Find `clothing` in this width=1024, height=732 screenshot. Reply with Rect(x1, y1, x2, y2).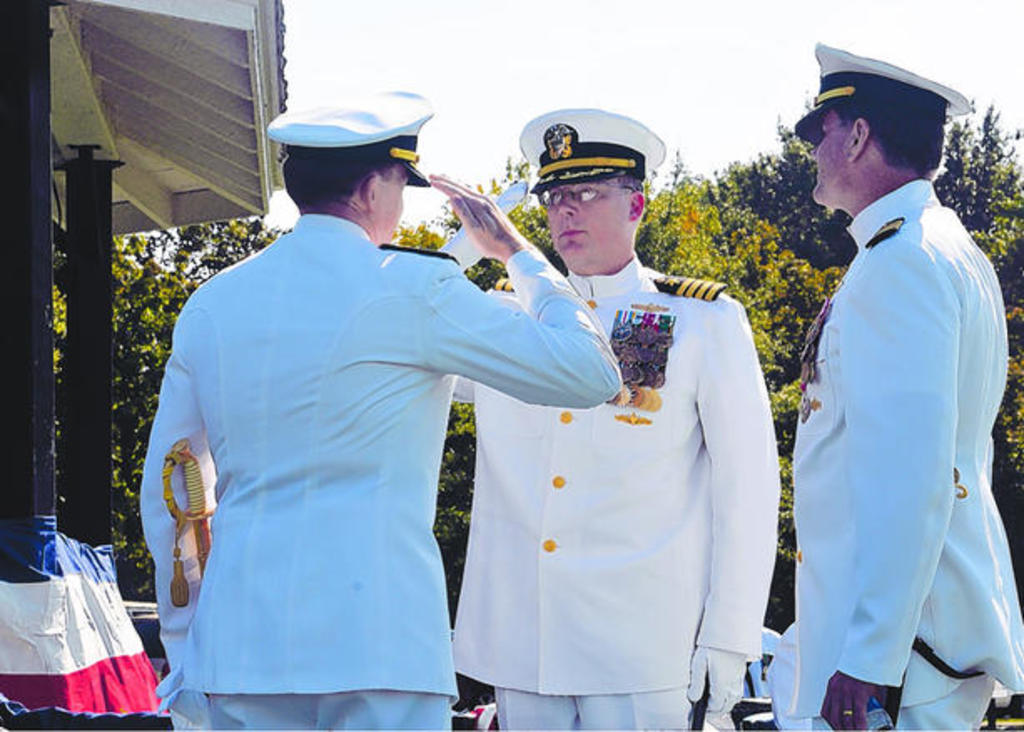
Rect(451, 254, 778, 730).
